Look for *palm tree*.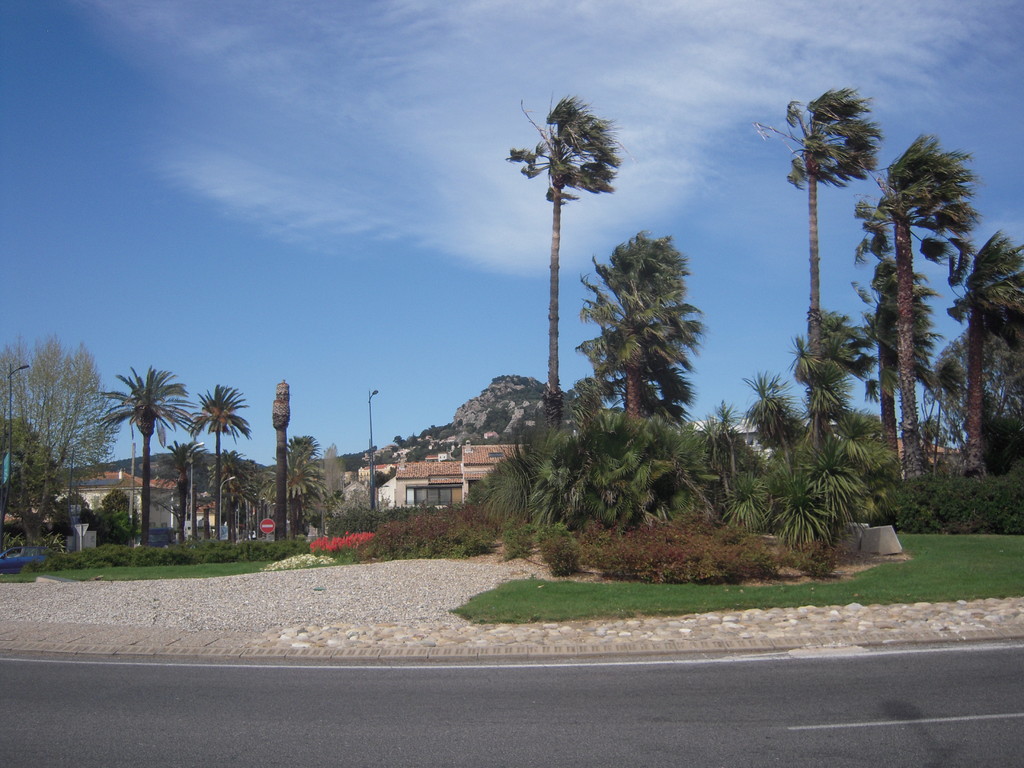
Found: 754/97/863/399.
